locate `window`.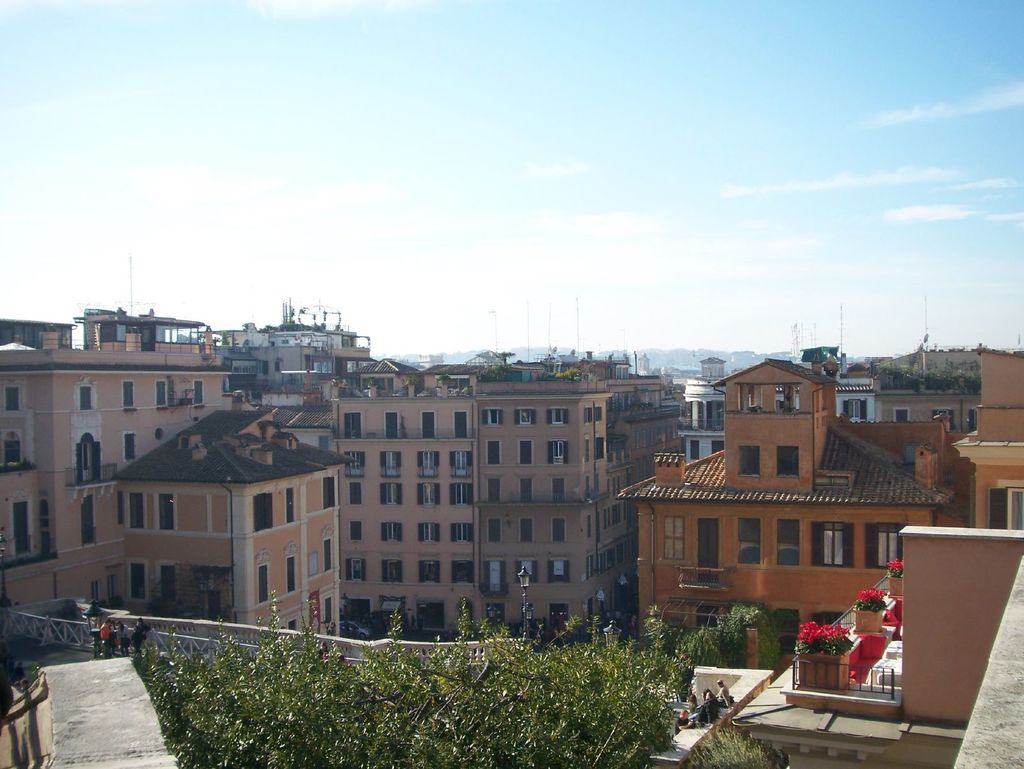
Bounding box: detection(481, 476, 502, 506).
